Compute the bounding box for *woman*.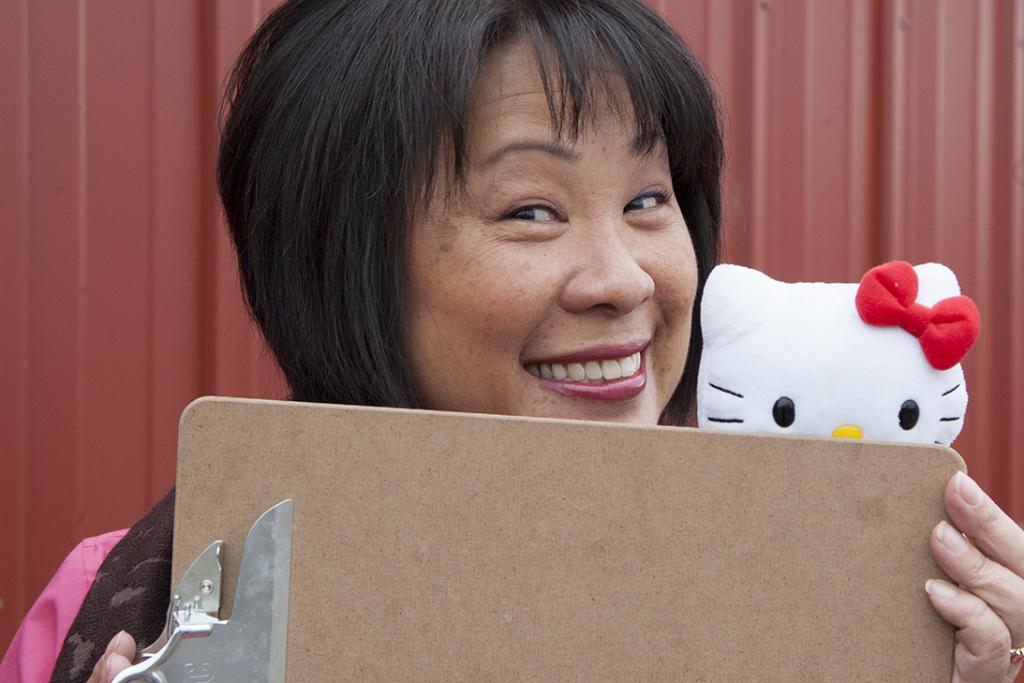
l=0, t=0, r=1023, b=682.
